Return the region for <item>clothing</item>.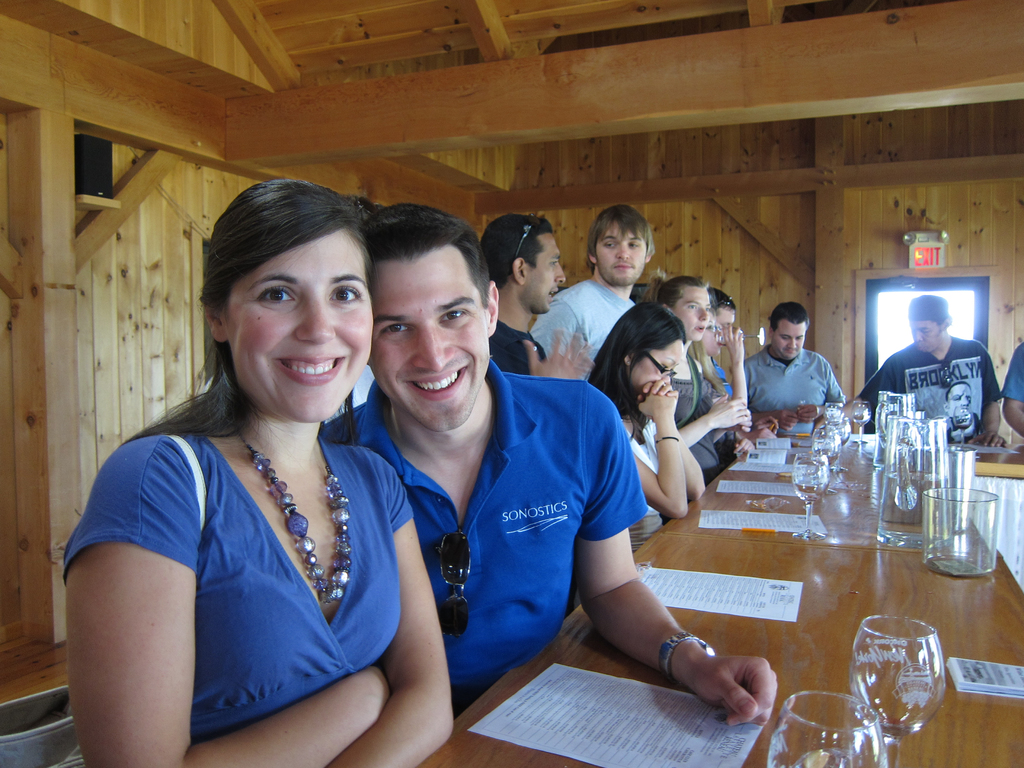
(696, 351, 733, 433).
